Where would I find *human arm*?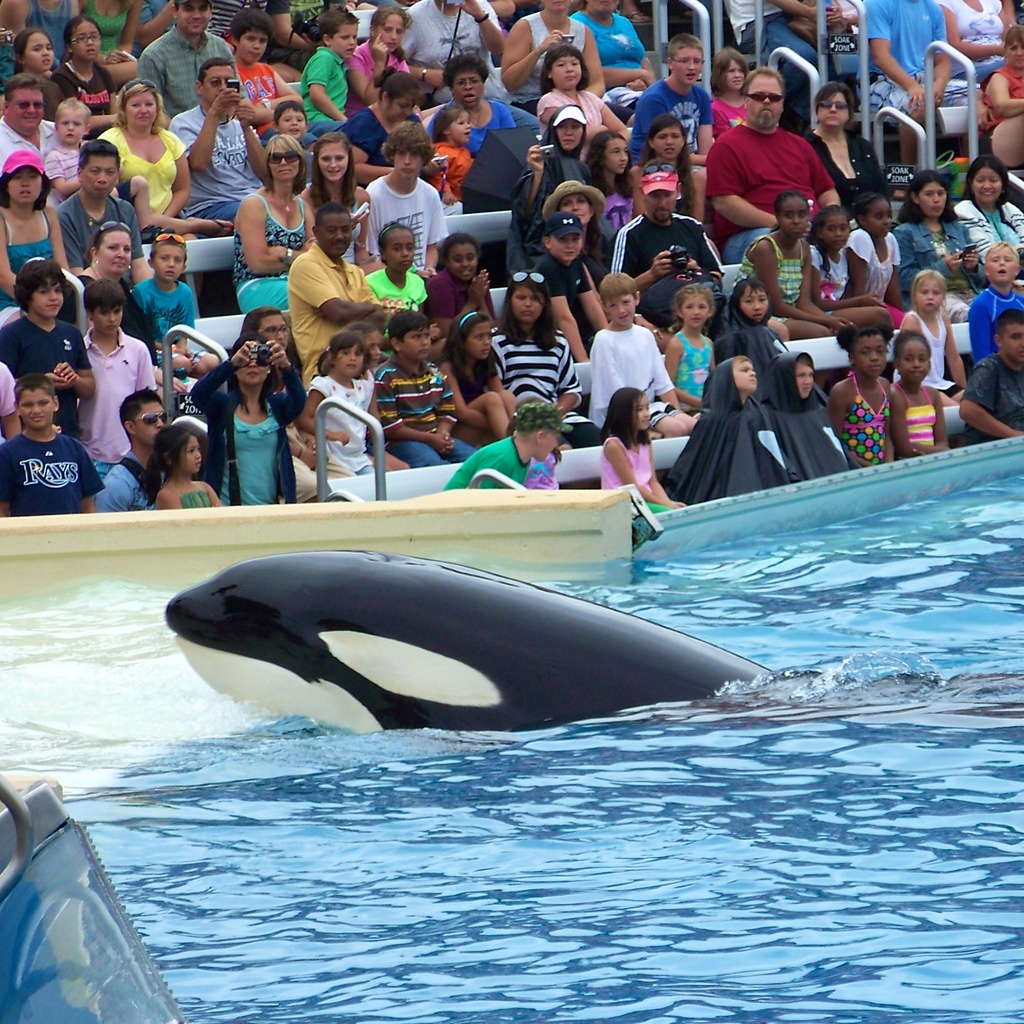
At box(984, 68, 1023, 120).
